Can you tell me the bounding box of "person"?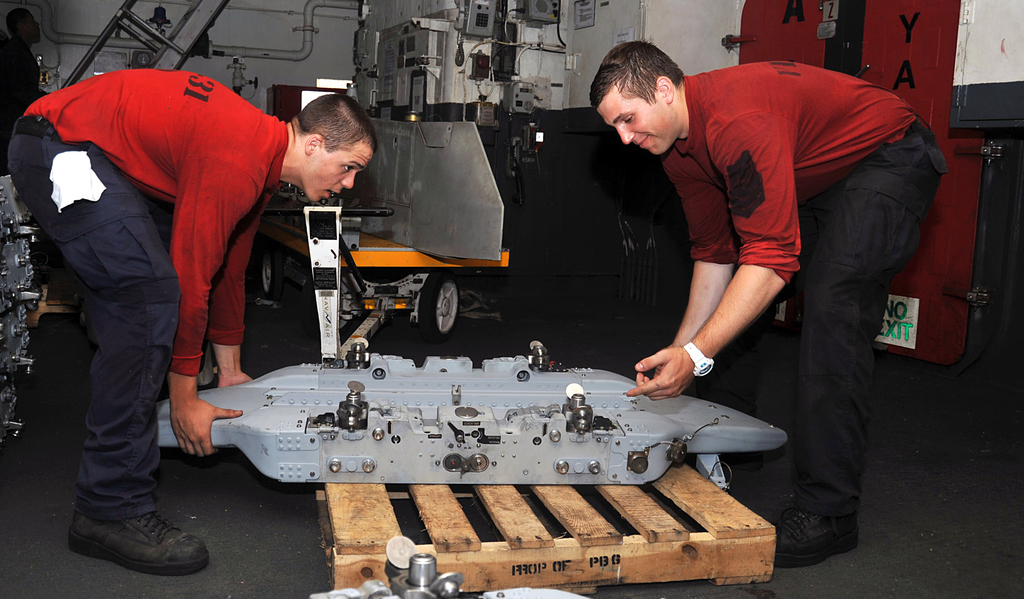
rect(0, 64, 372, 571).
